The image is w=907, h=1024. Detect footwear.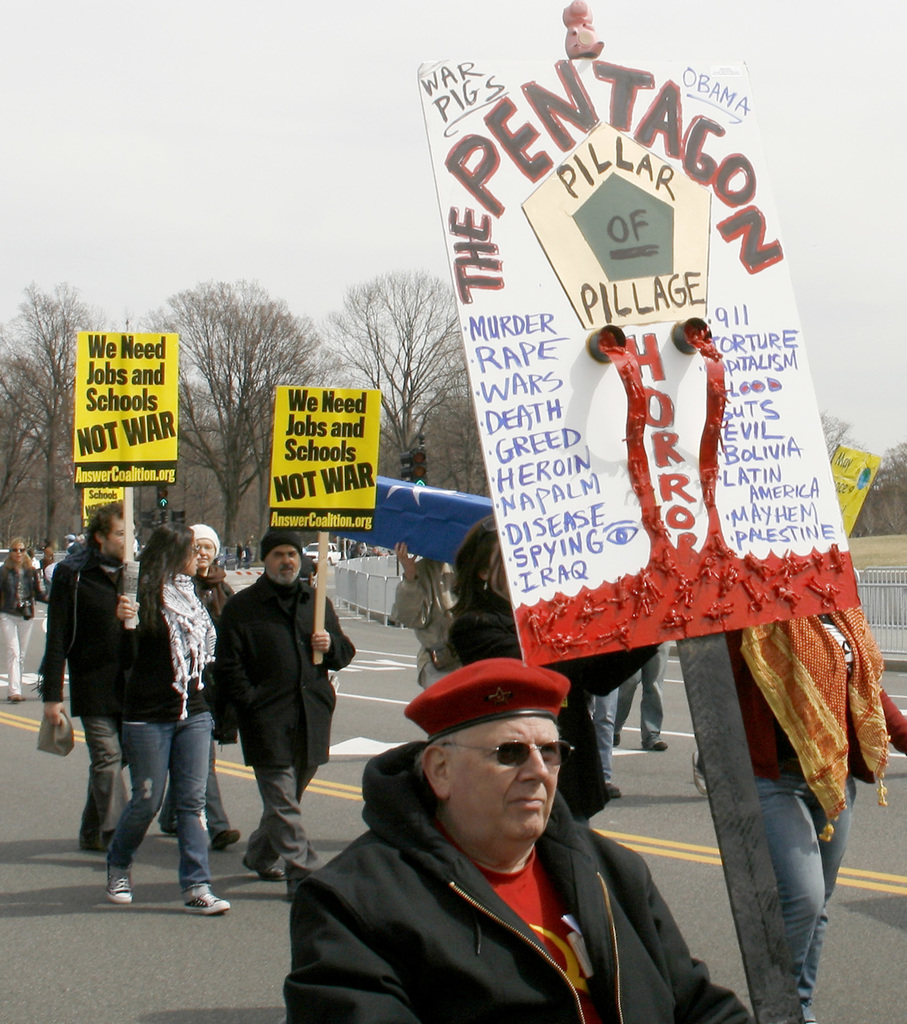
Detection: {"left": 650, "top": 738, "right": 671, "bottom": 754}.
